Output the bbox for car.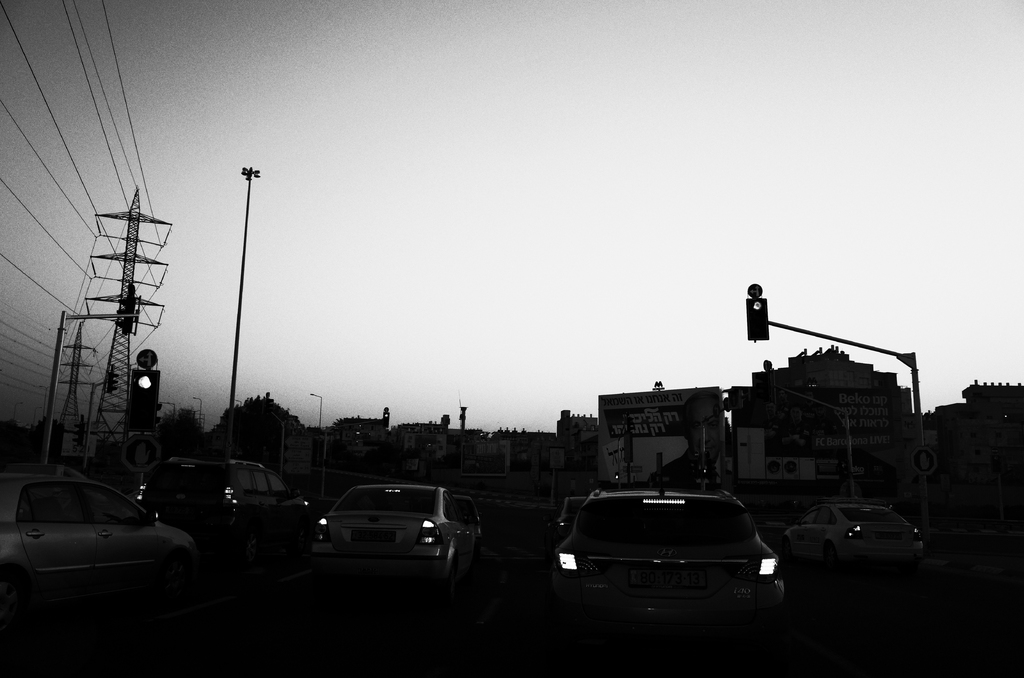
bbox=(0, 473, 204, 638).
